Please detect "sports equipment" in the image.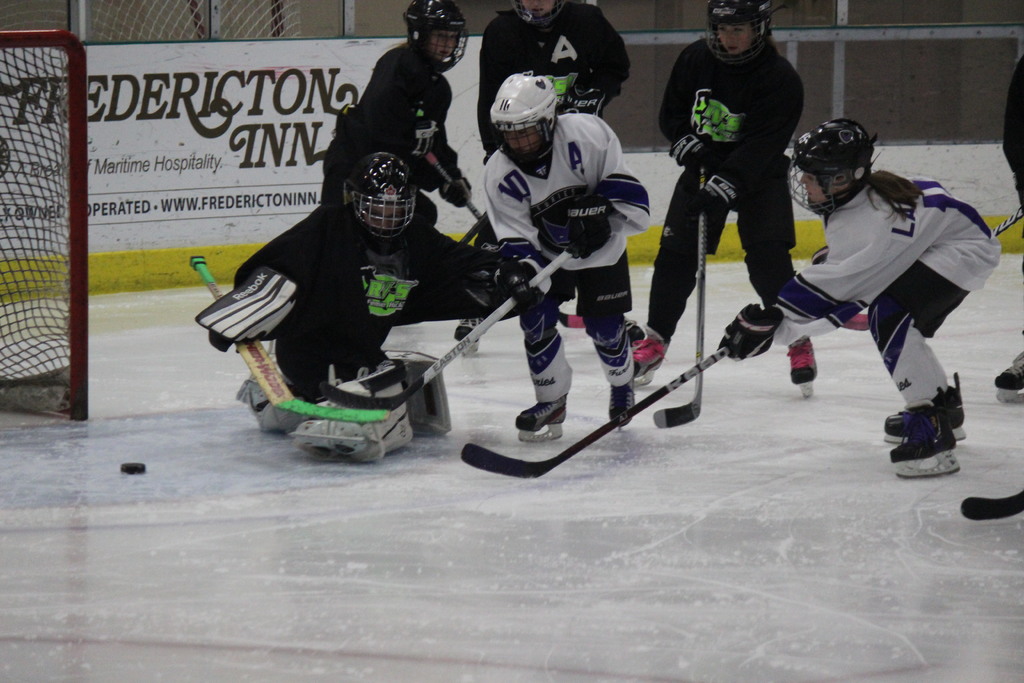
[x1=707, y1=0, x2=783, y2=72].
